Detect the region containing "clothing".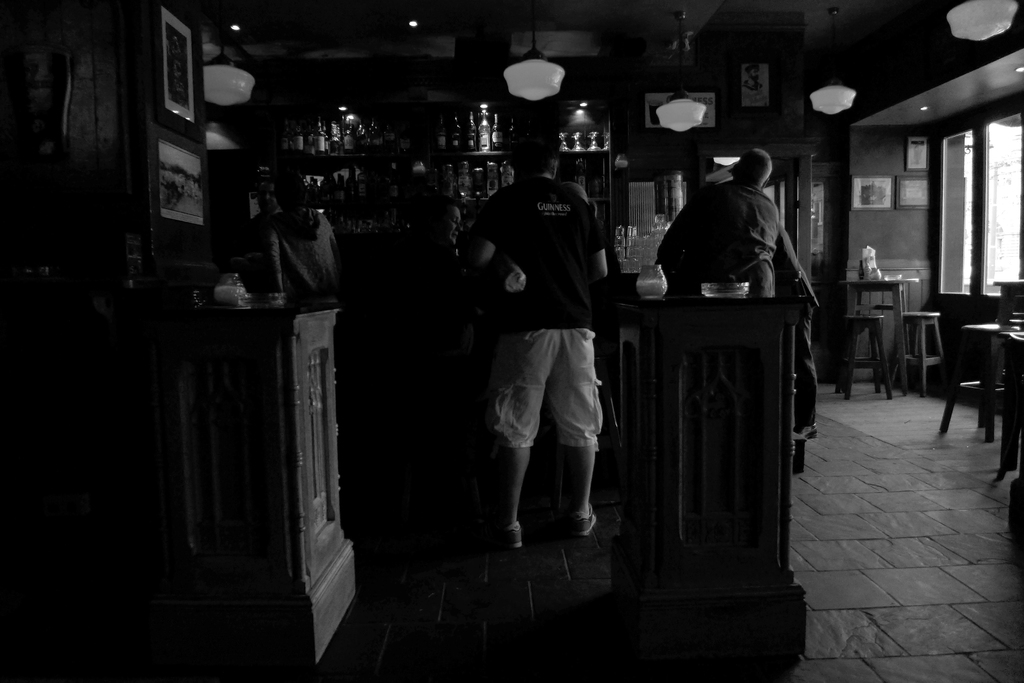
Rect(659, 154, 812, 310).
